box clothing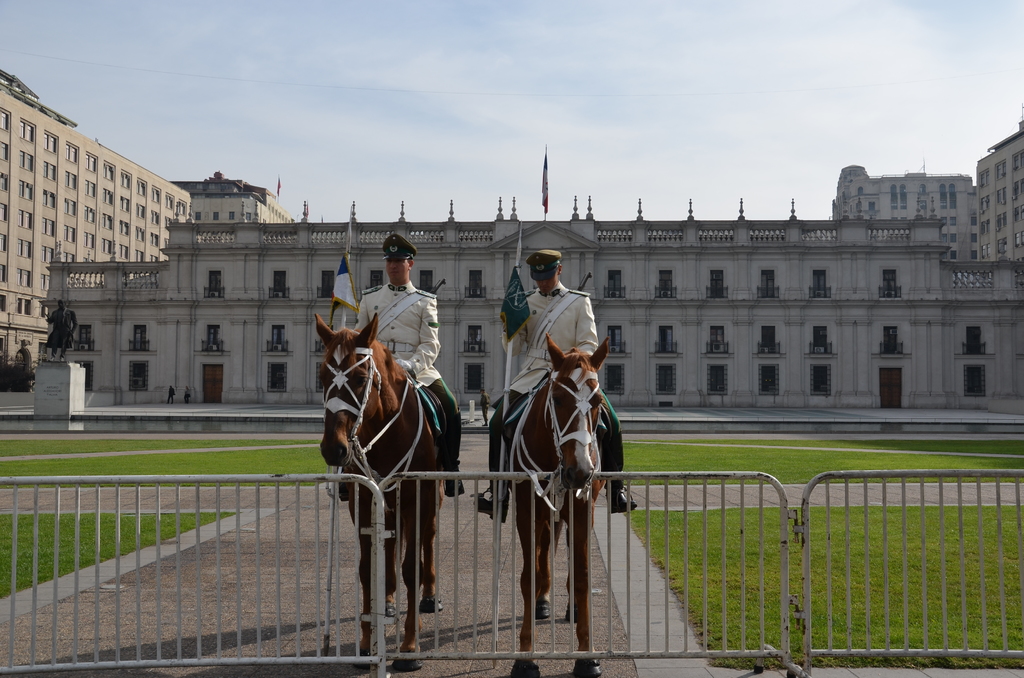
483, 280, 624, 490
